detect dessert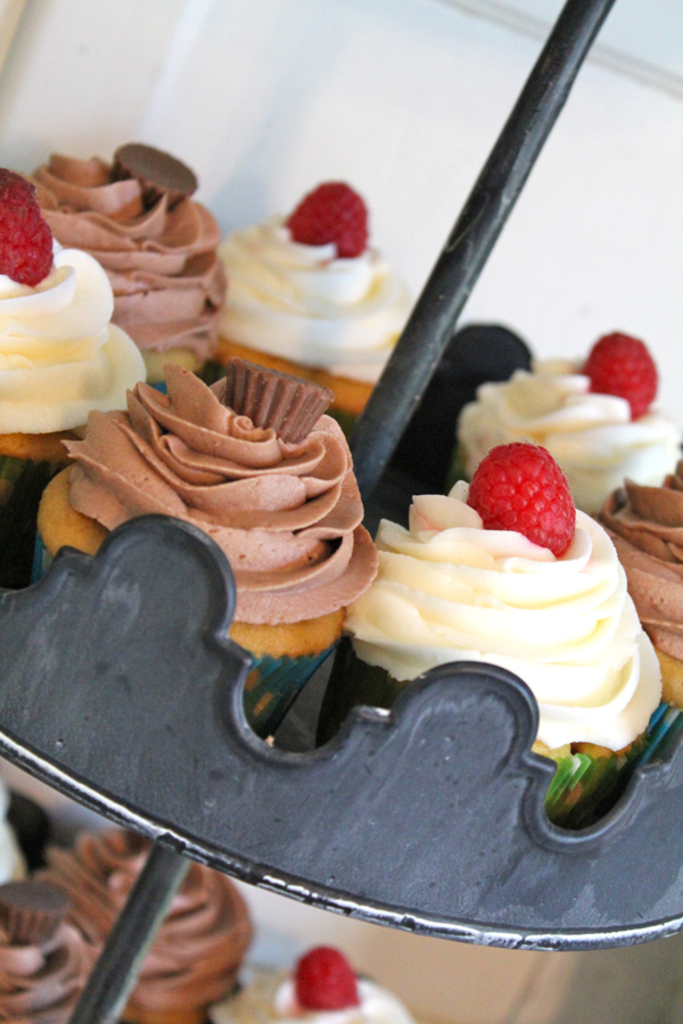
<box>451,332,681,525</box>
